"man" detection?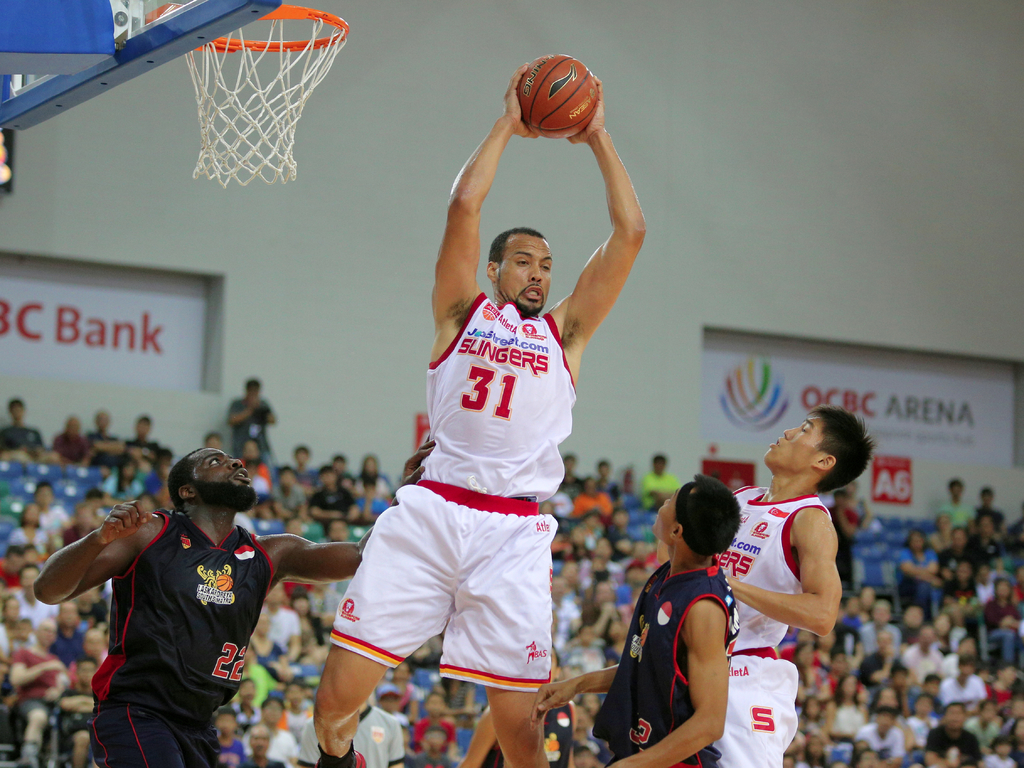
region(314, 66, 645, 767)
